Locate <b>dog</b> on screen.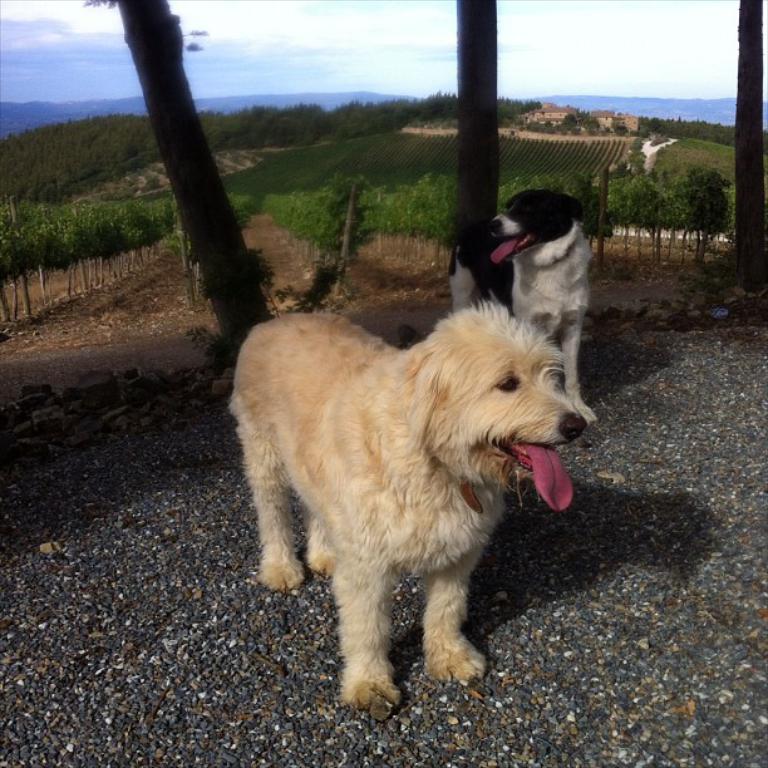
On screen at select_region(228, 296, 582, 723).
